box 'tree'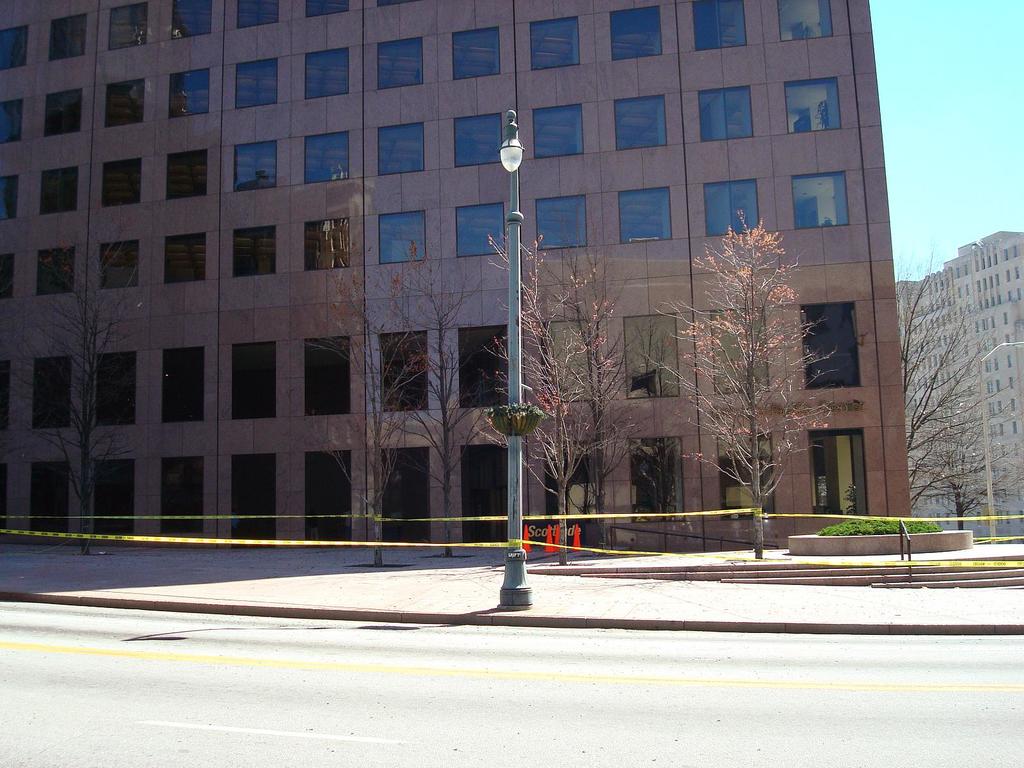
box=[0, 239, 153, 558]
